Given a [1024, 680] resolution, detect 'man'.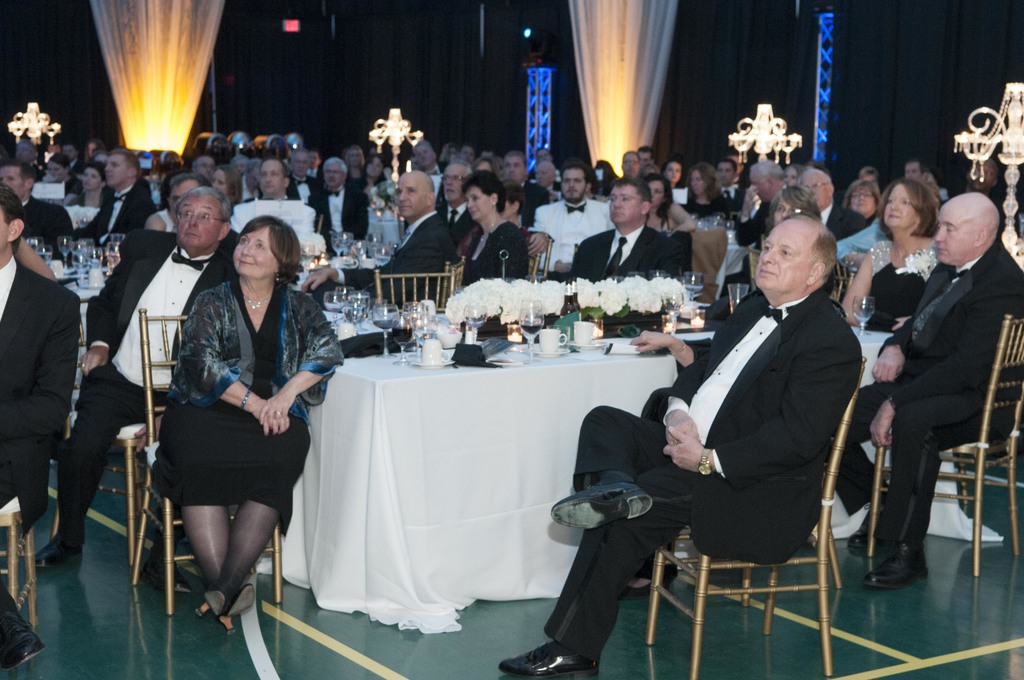
<box>238,161,306,204</box>.
